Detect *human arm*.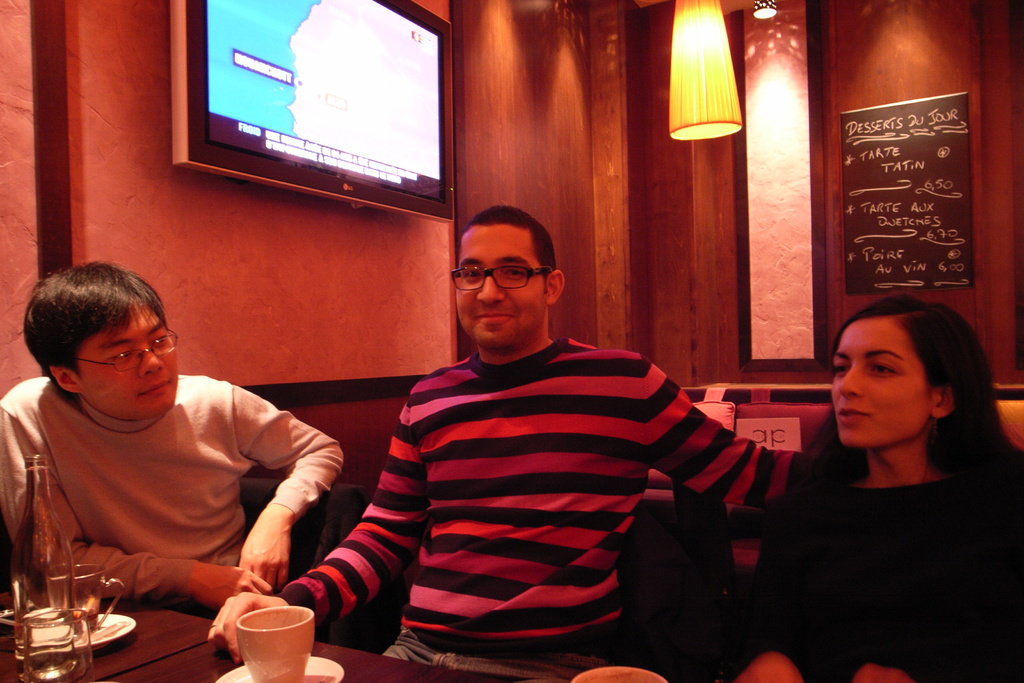
Detected at {"left": 268, "top": 373, "right": 427, "bottom": 625}.
